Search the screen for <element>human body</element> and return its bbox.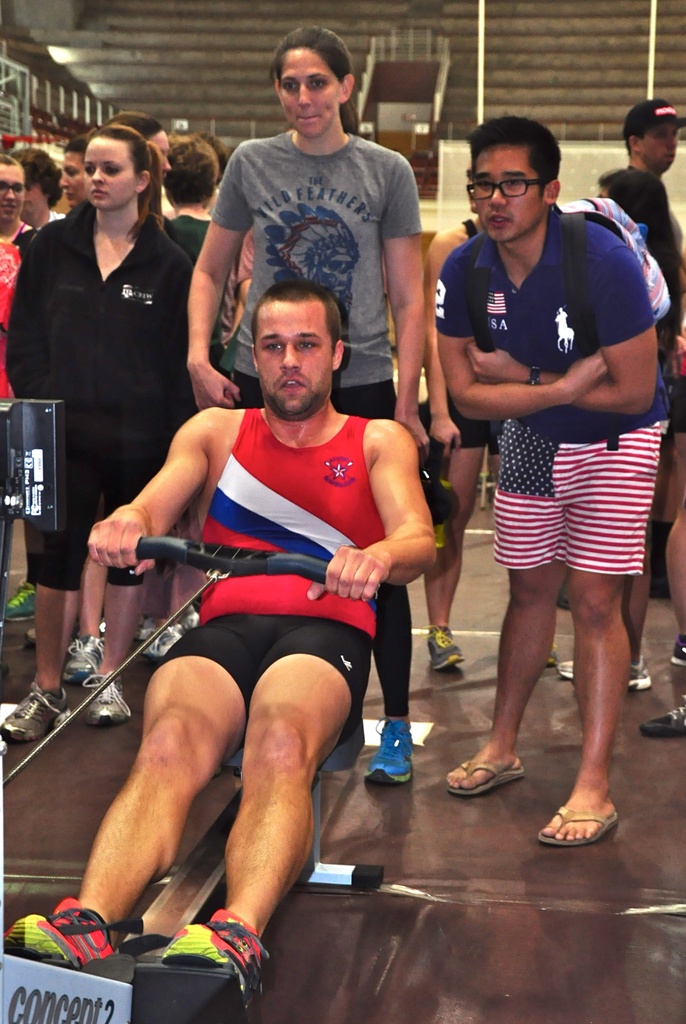
Found: (420, 213, 569, 676).
